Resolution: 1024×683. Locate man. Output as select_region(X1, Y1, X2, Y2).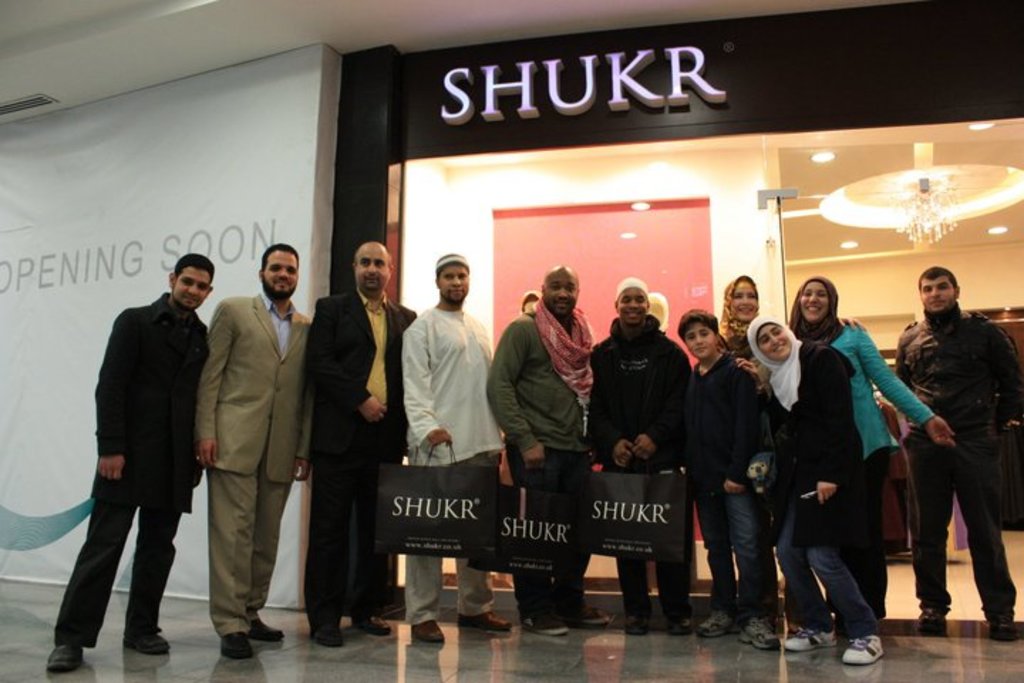
select_region(191, 242, 314, 659).
